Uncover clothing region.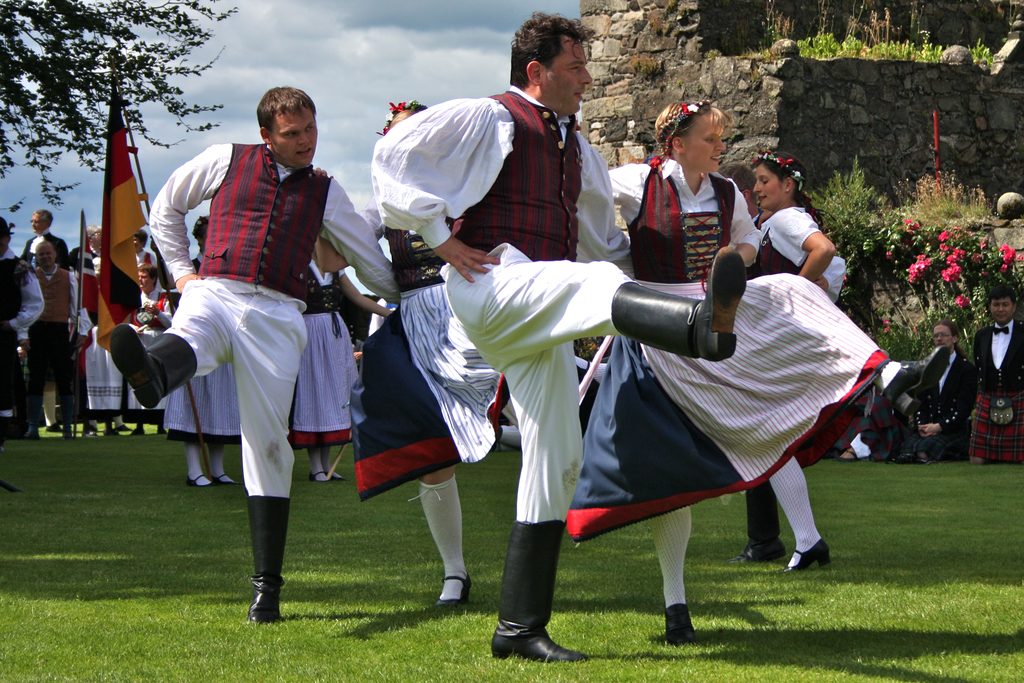
Uncovered: BBox(740, 199, 845, 306).
